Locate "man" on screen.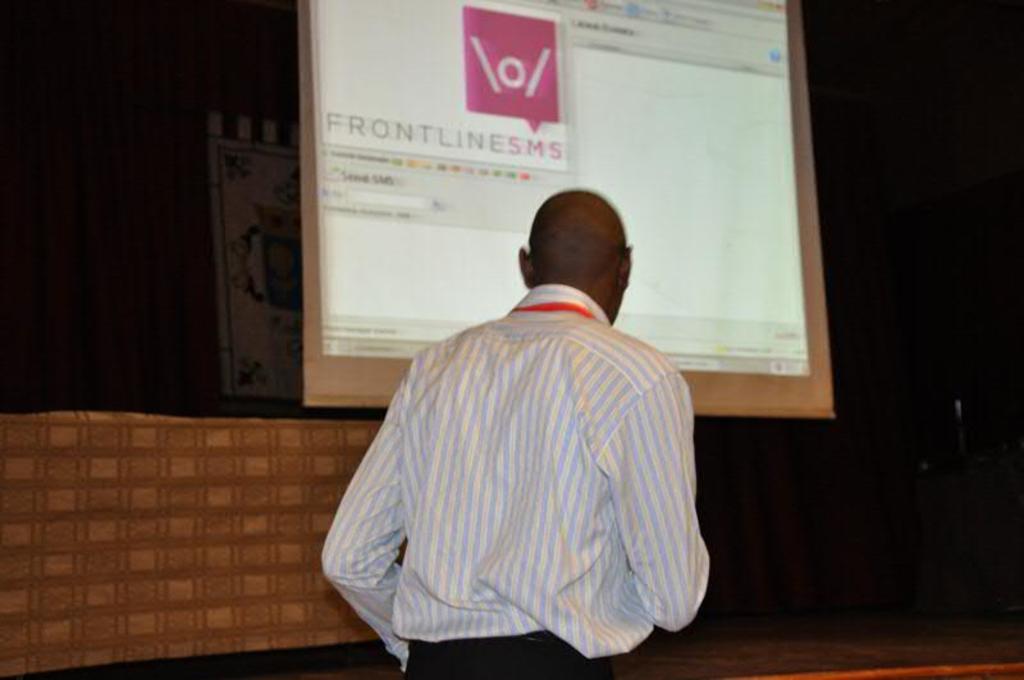
On screen at (x1=319, y1=183, x2=717, y2=679).
